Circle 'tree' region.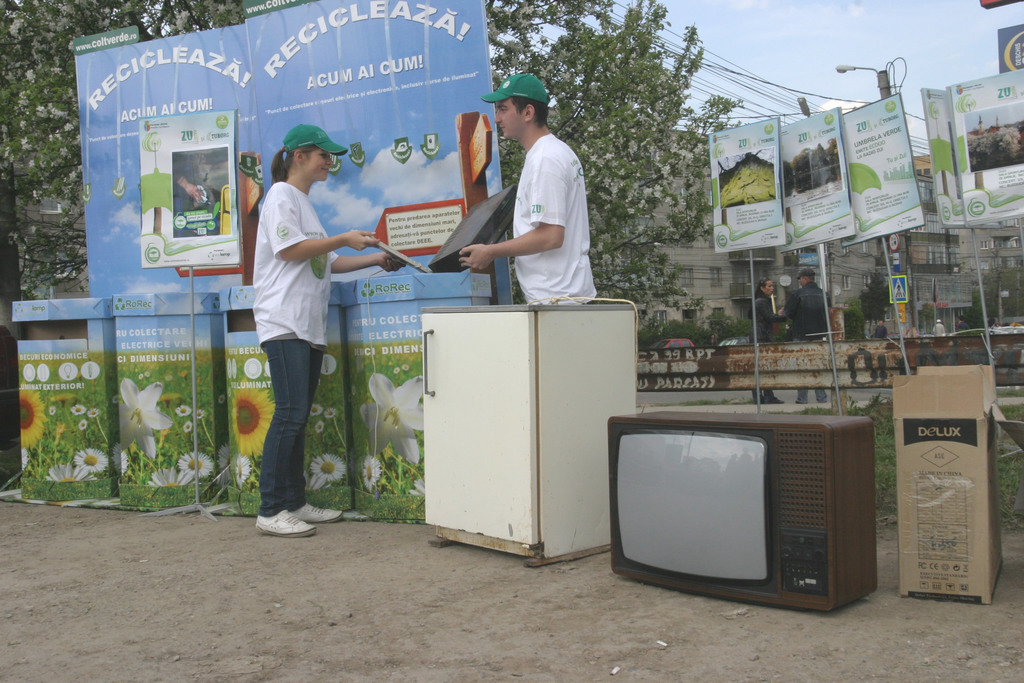
Region: 658 310 714 350.
